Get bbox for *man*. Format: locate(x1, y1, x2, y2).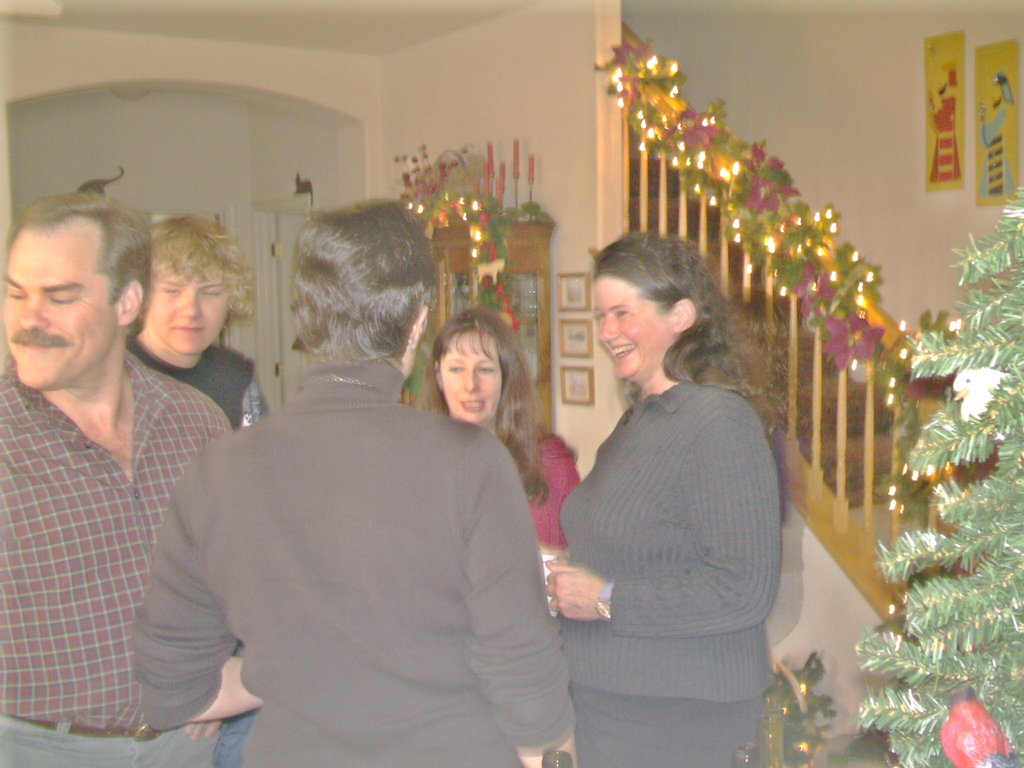
locate(129, 214, 263, 426).
